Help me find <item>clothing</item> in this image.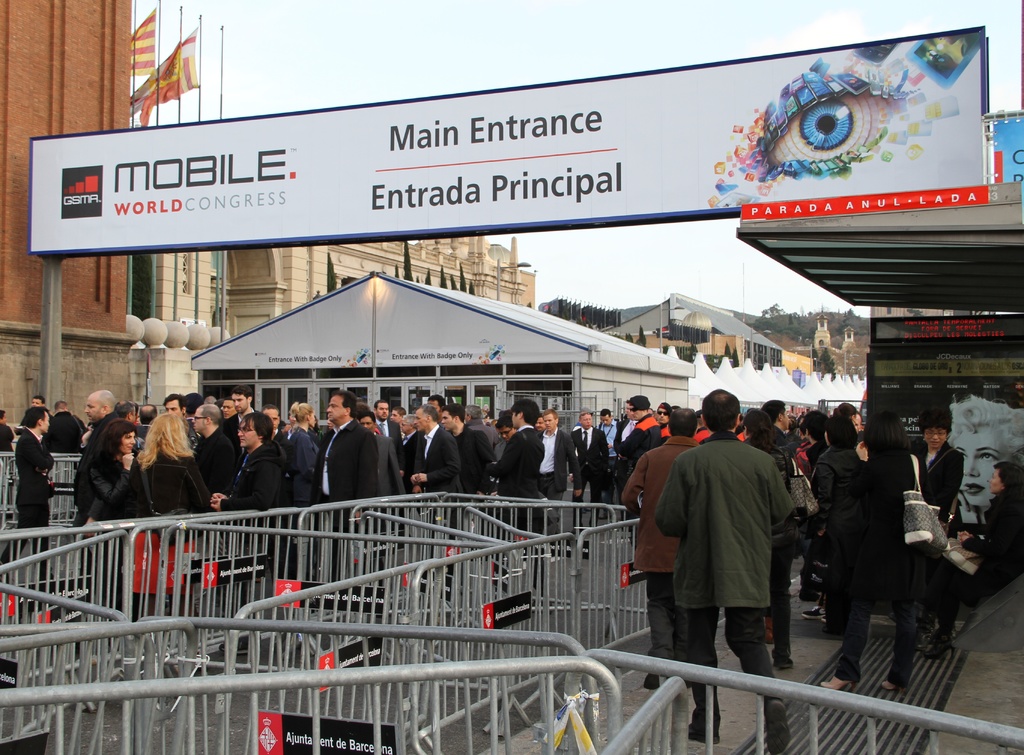
Found it: 496:435:508:467.
